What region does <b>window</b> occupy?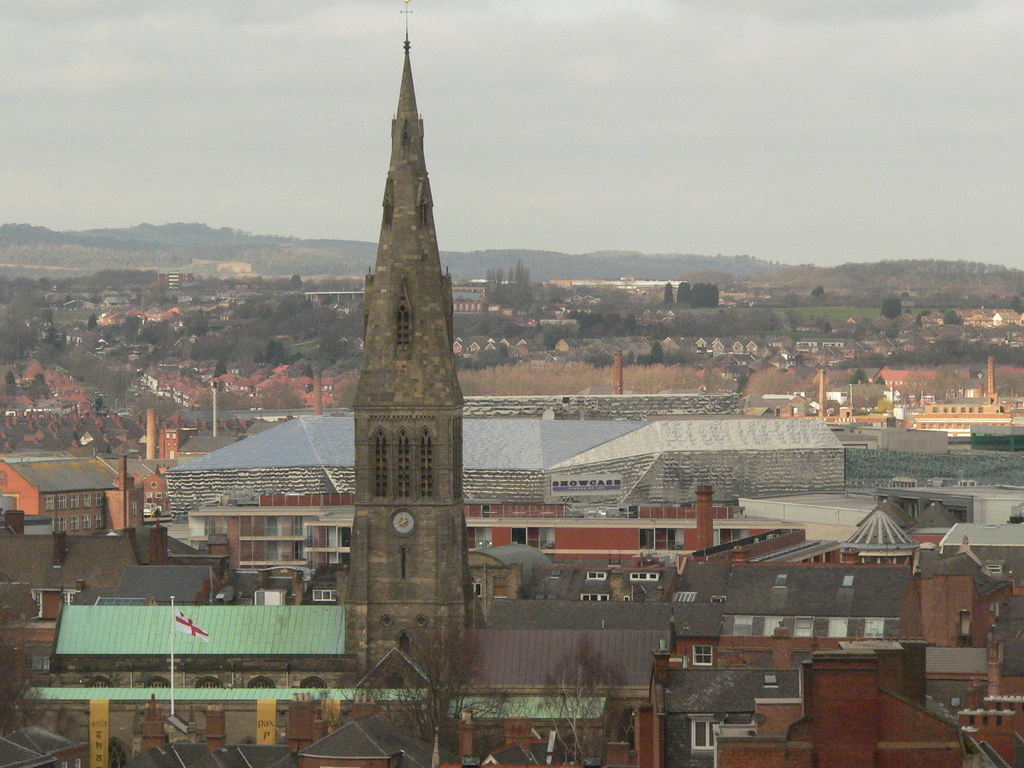
{"x1": 248, "y1": 674, "x2": 276, "y2": 687}.
